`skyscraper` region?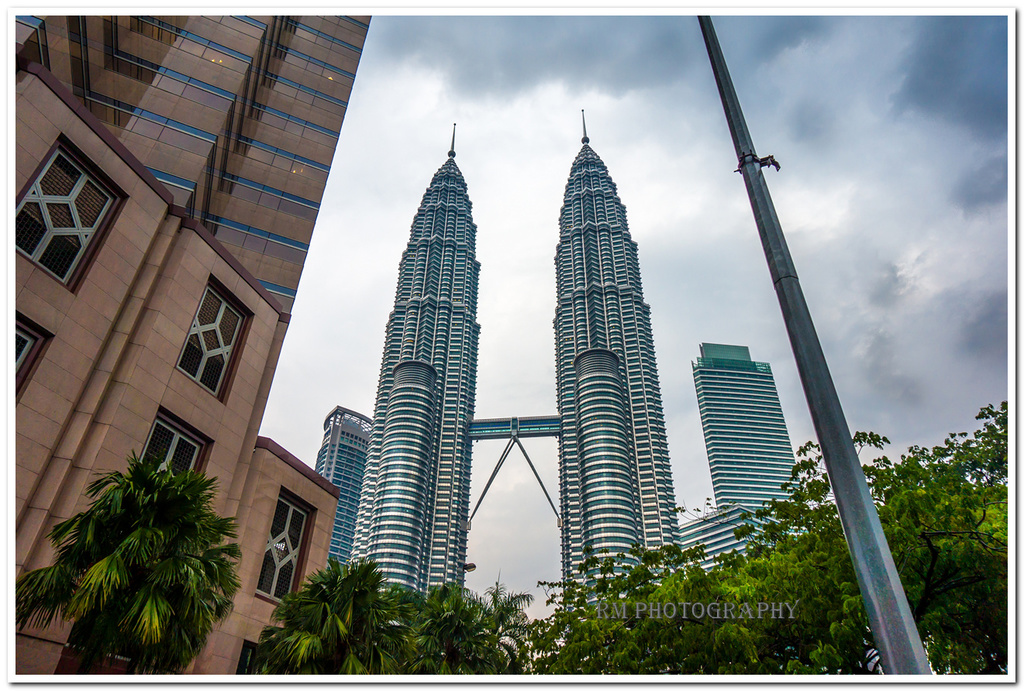
<box>565,346,650,614</box>
